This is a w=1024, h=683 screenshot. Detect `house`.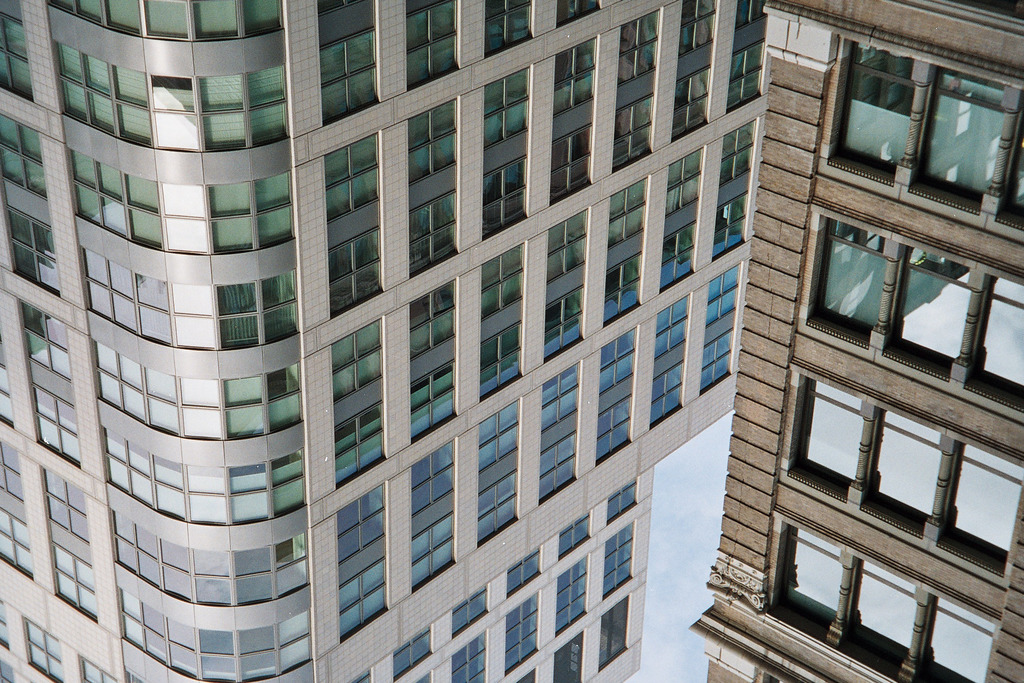
x1=0, y1=0, x2=770, y2=682.
